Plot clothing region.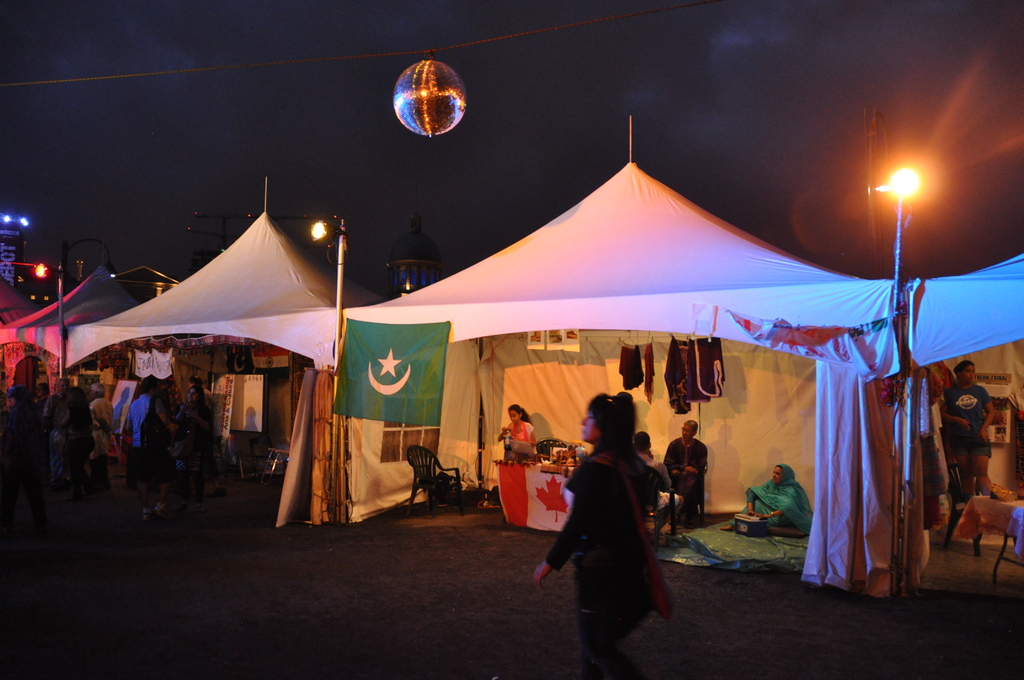
Plotted at [x1=544, y1=445, x2=659, y2=677].
